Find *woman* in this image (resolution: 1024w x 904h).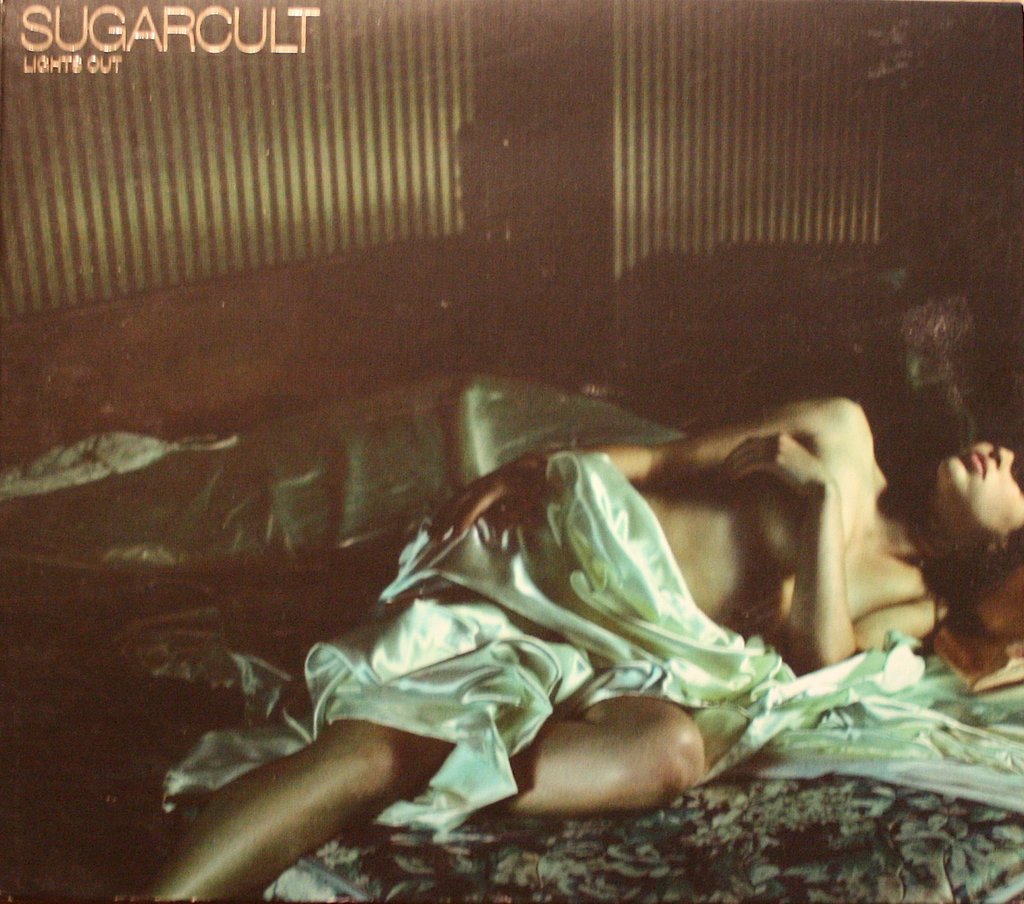
pyautogui.locateOnScreen(134, 392, 1023, 903).
